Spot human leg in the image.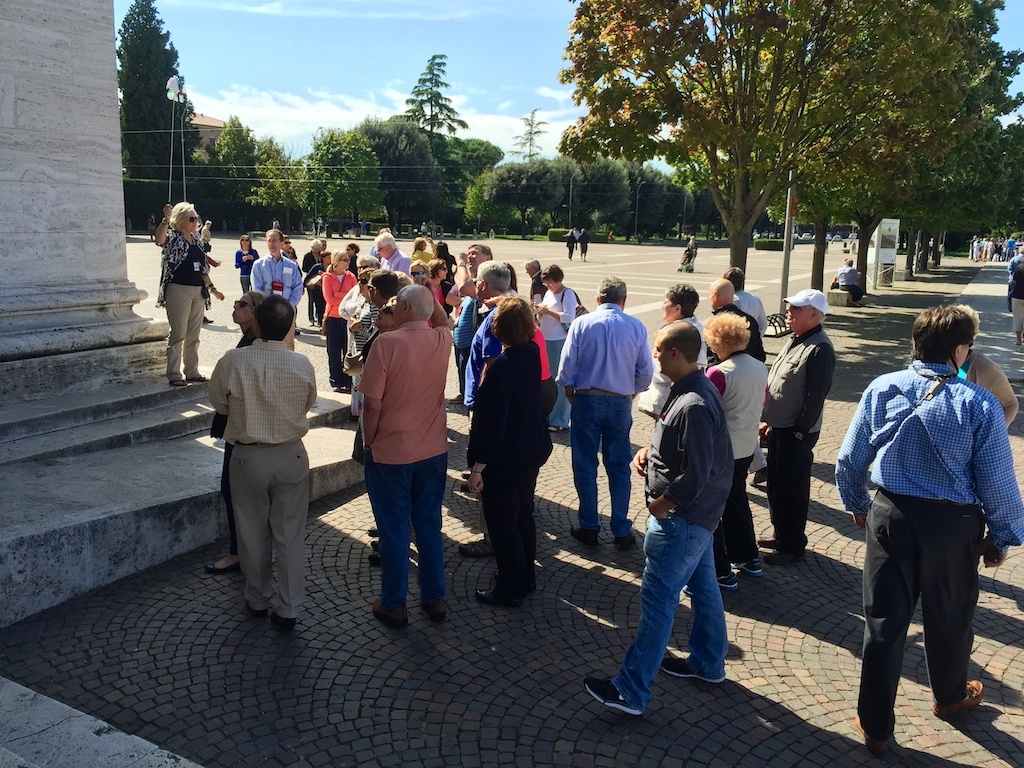
human leg found at Rect(463, 459, 535, 607).
